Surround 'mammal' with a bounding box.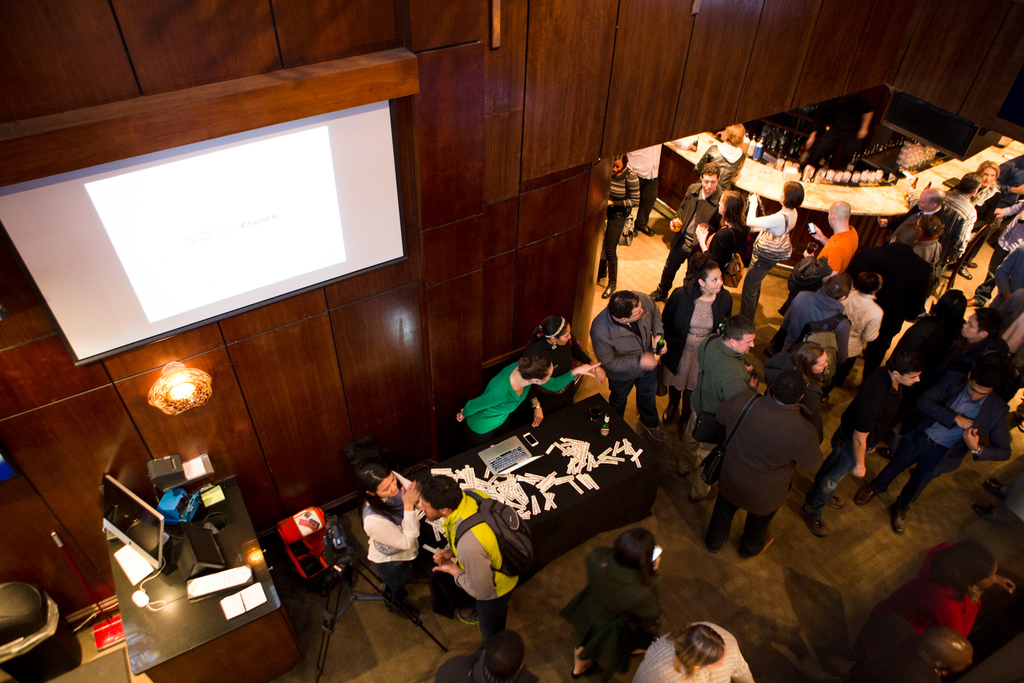
(993, 243, 1023, 311).
